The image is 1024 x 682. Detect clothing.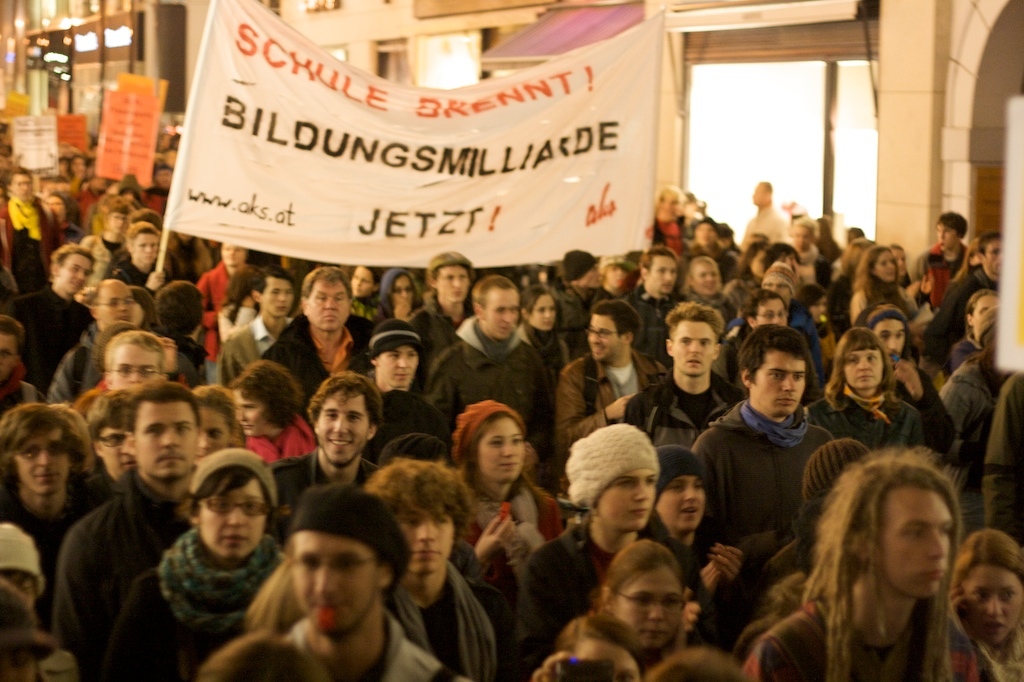
Detection: [x1=698, y1=372, x2=837, y2=570].
